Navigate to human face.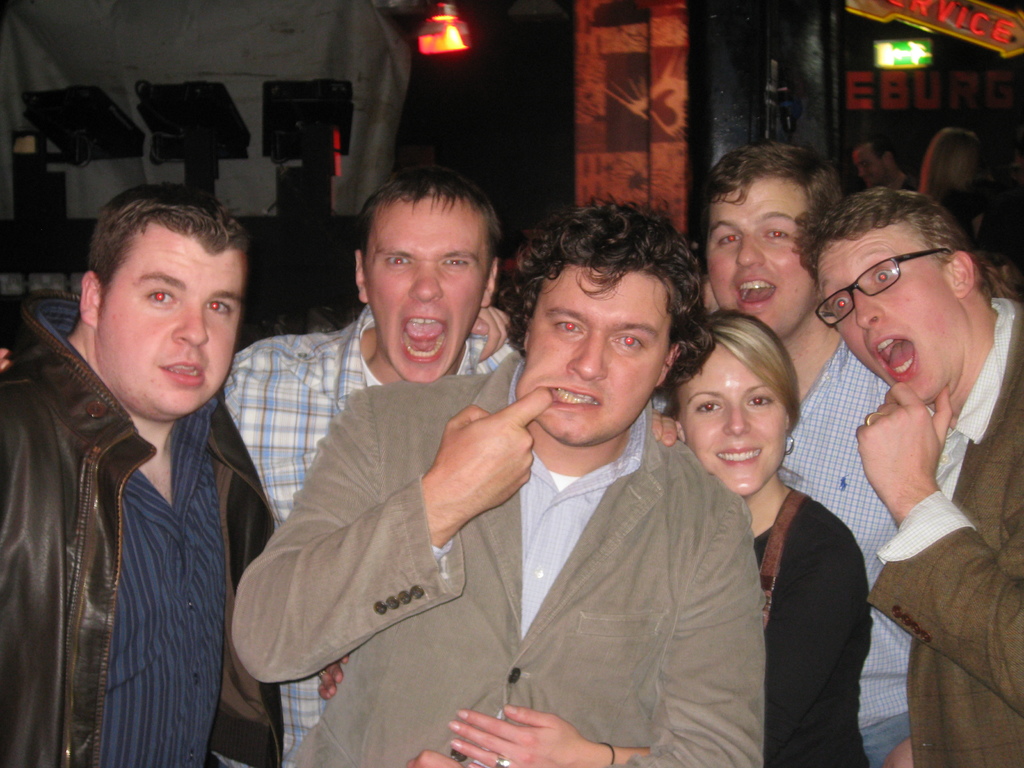
Navigation target: left=677, top=336, right=792, bottom=500.
